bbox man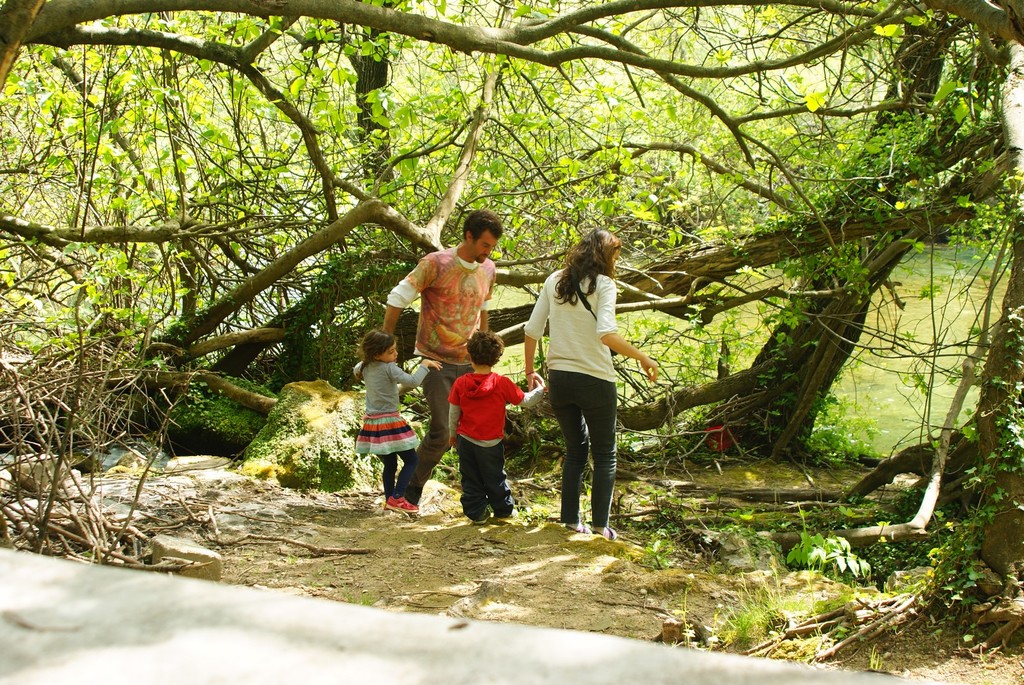
select_region(376, 216, 523, 454)
